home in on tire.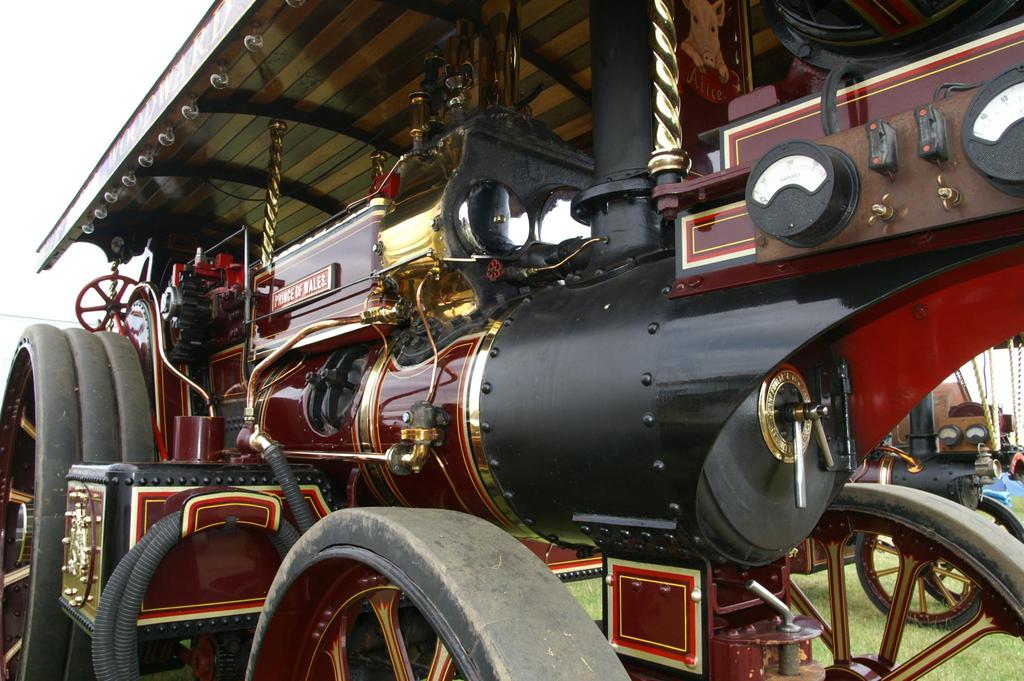
Homed in at 783 478 1023 680.
